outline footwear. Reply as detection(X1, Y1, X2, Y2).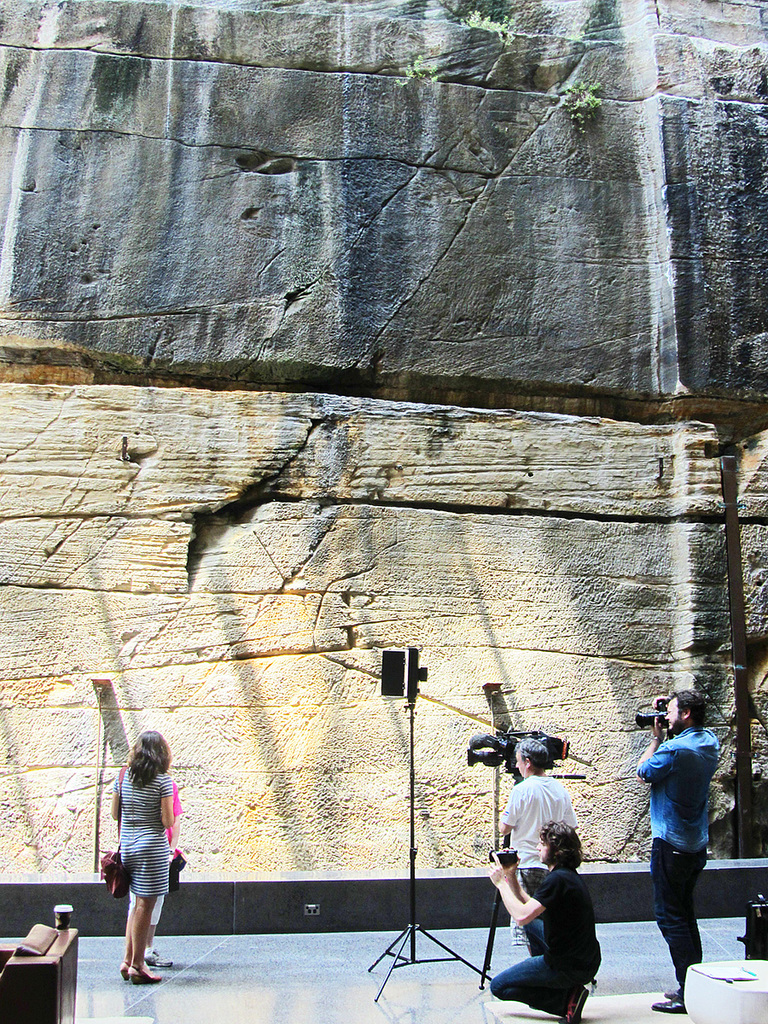
detection(651, 997, 691, 1016).
